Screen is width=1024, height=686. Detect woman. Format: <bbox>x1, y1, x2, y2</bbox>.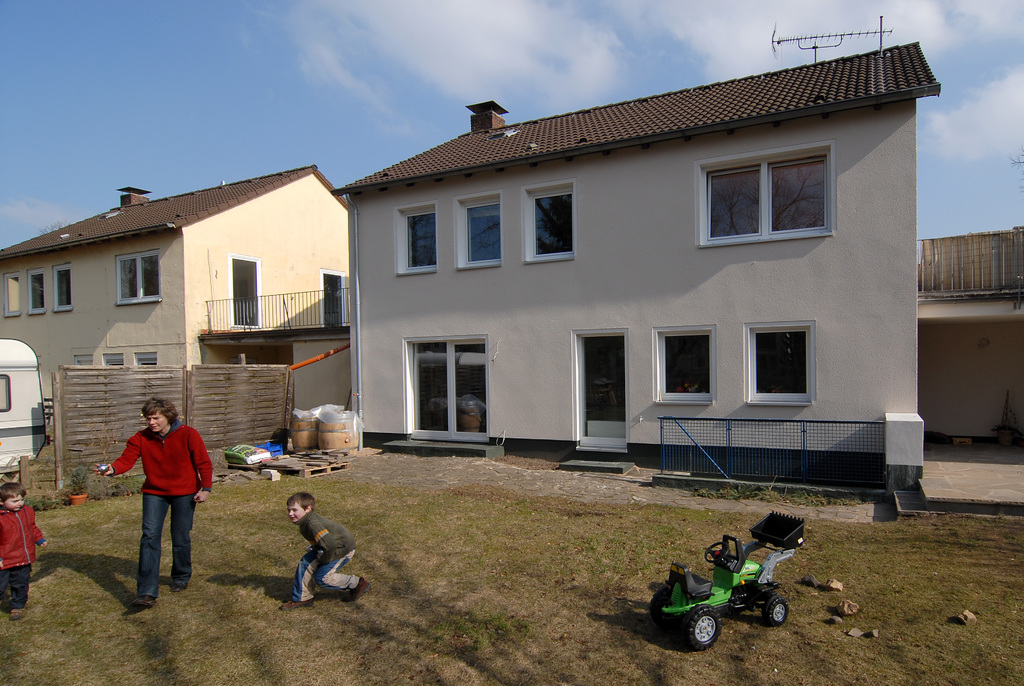
<bbox>104, 396, 204, 596</bbox>.
